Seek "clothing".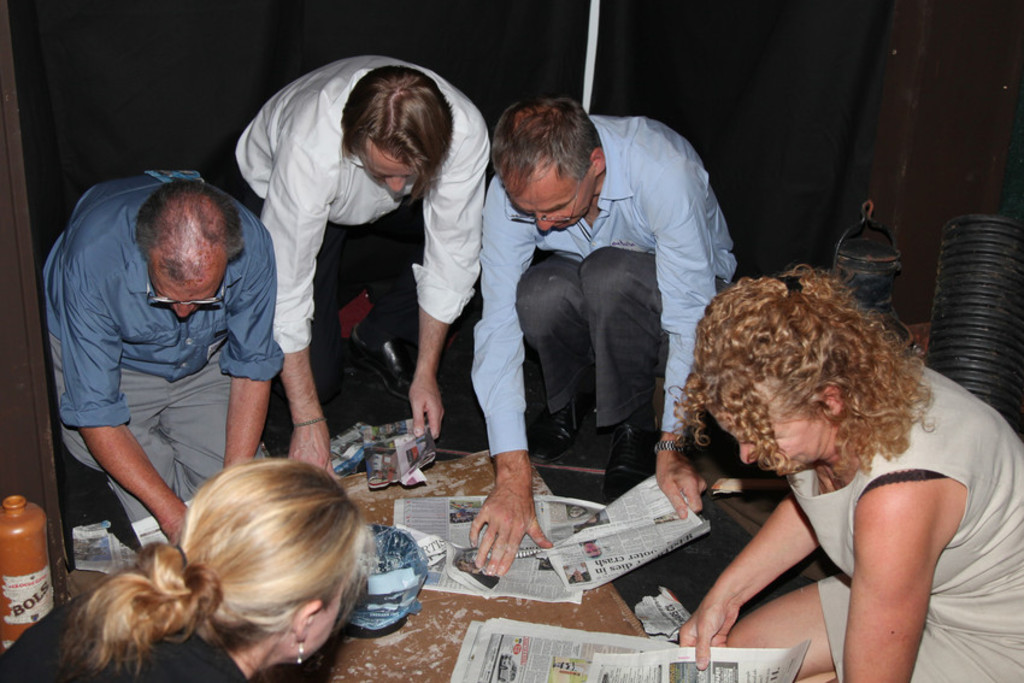
242, 71, 501, 444.
